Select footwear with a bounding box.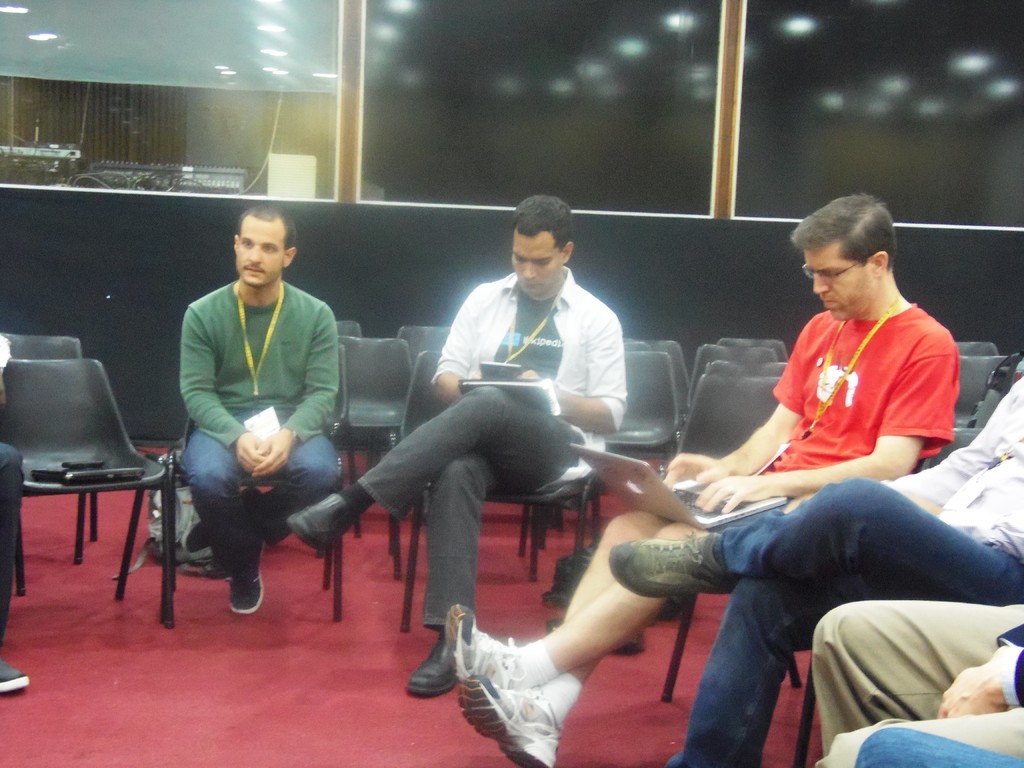
[left=446, top=607, right=525, bottom=684].
